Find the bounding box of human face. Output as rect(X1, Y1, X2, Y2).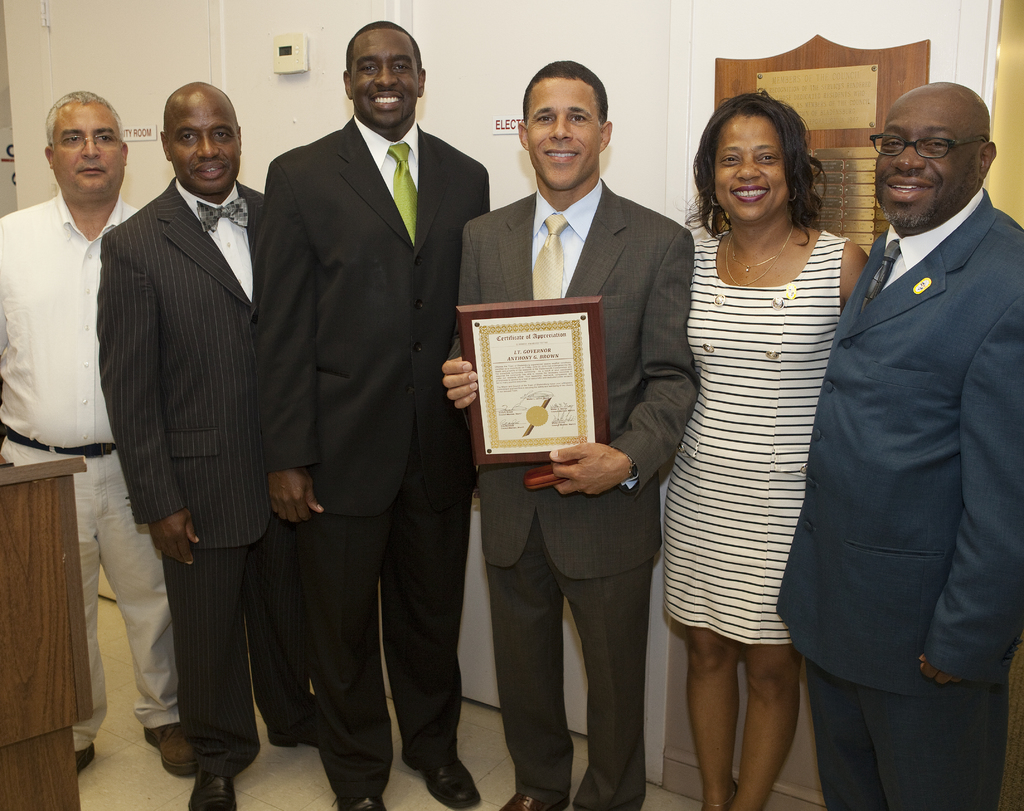
rect(870, 105, 978, 227).
